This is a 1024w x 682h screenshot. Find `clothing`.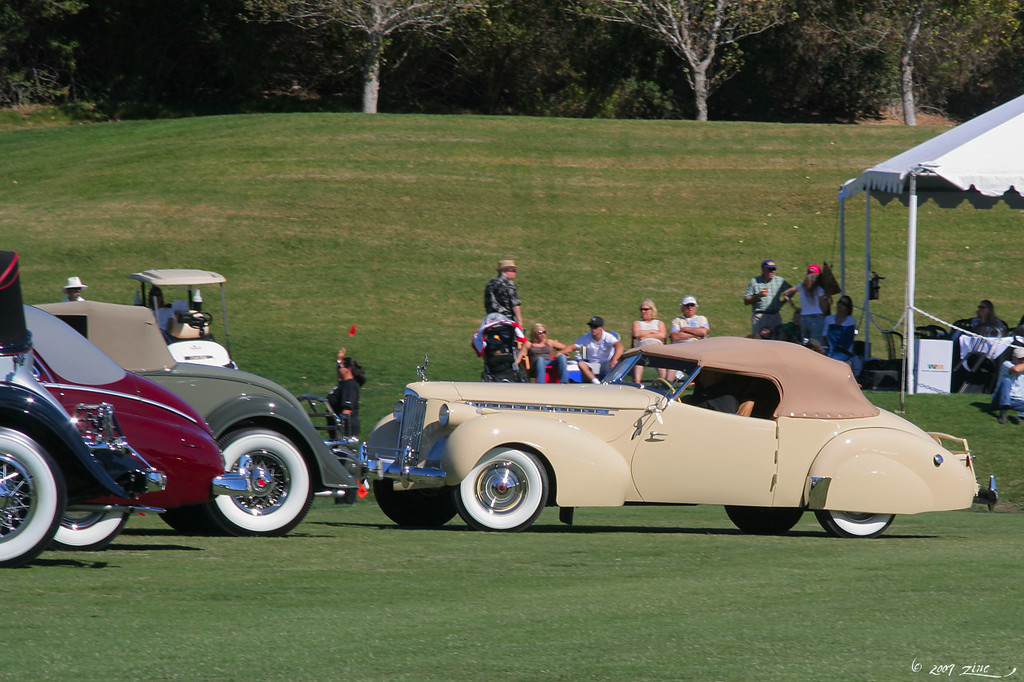
Bounding box: 471,312,529,381.
